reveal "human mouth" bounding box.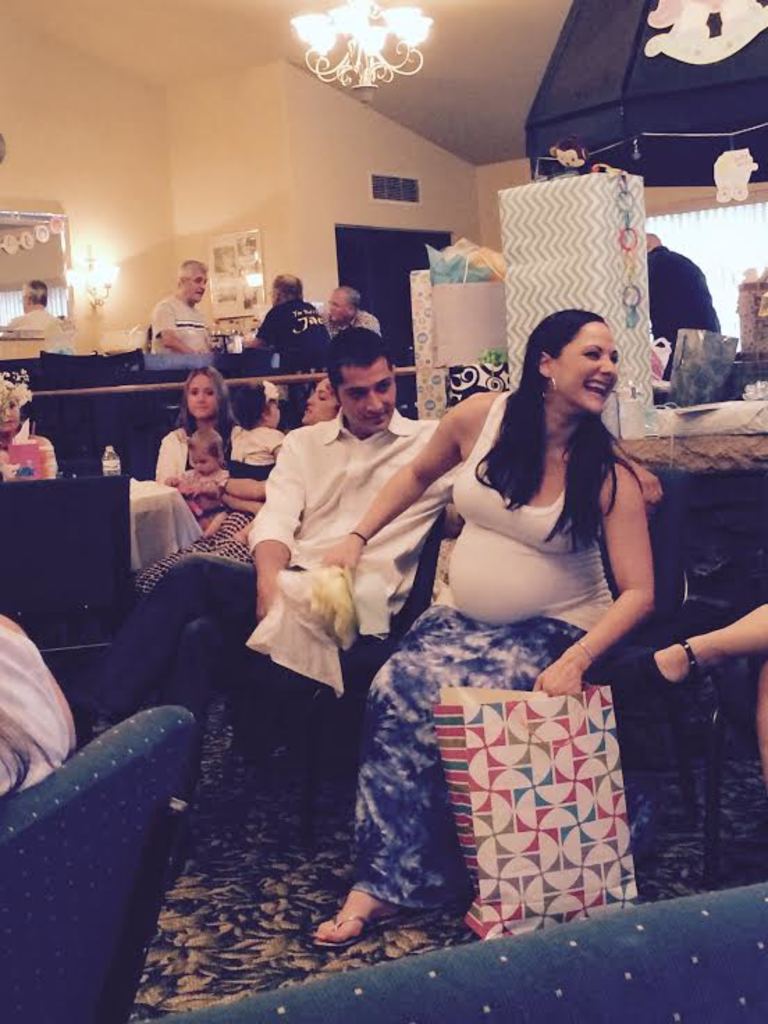
Revealed: Rect(367, 412, 388, 423).
